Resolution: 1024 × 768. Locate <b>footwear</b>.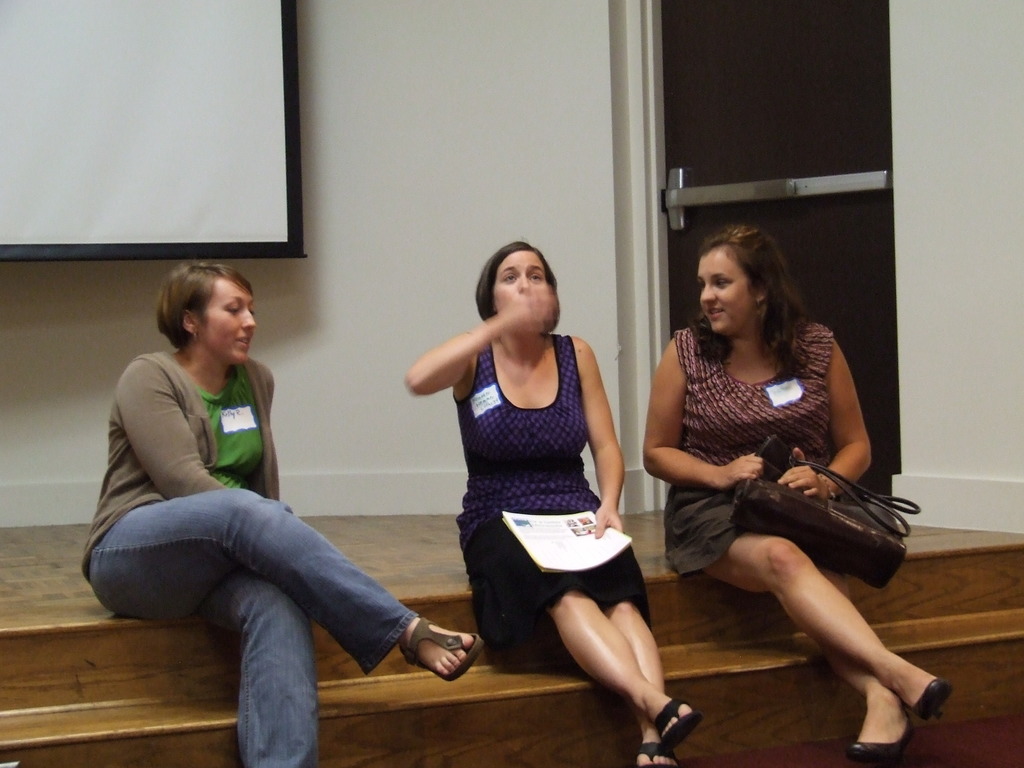
Rect(403, 612, 482, 679).
